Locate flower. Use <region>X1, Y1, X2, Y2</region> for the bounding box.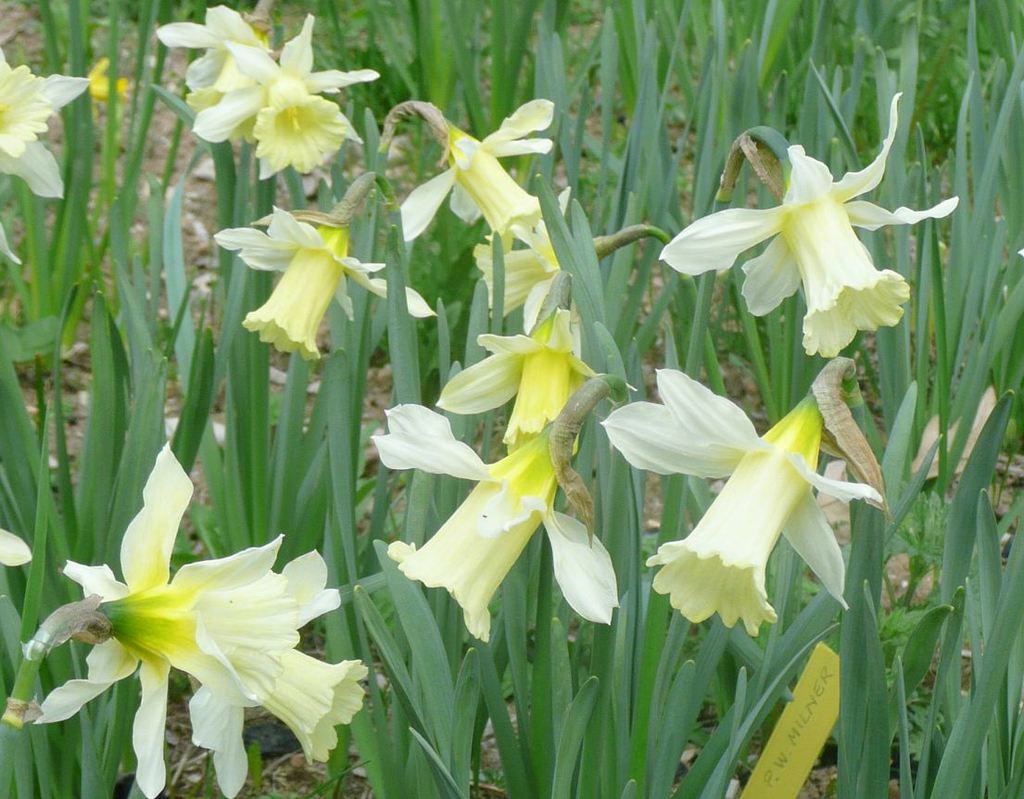
<region>35, 438, 375, 798</region>.
